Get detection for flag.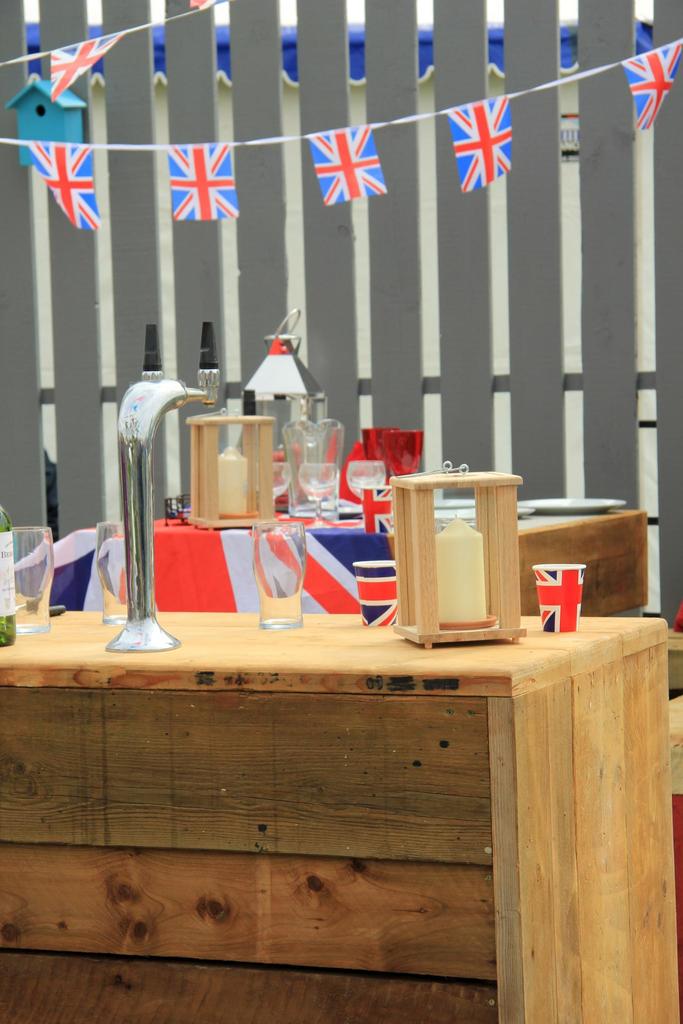
Detection: x1=44 y1=31 x2=121 y2=95.
